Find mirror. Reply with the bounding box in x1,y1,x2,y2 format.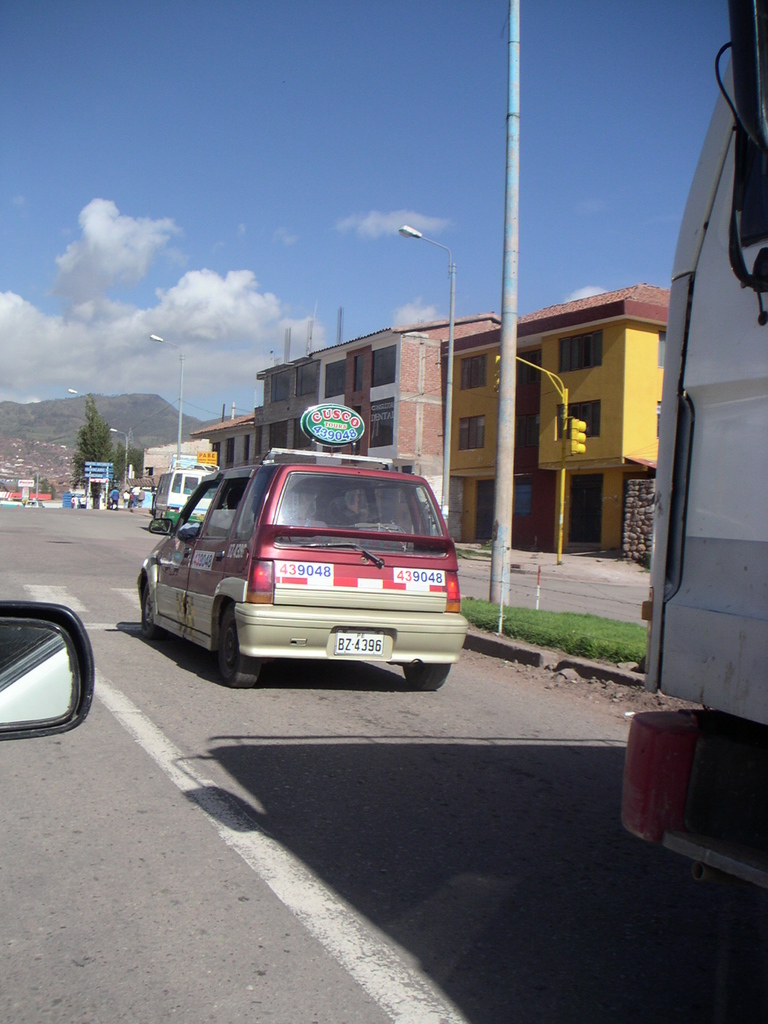
259,474,451,554.
